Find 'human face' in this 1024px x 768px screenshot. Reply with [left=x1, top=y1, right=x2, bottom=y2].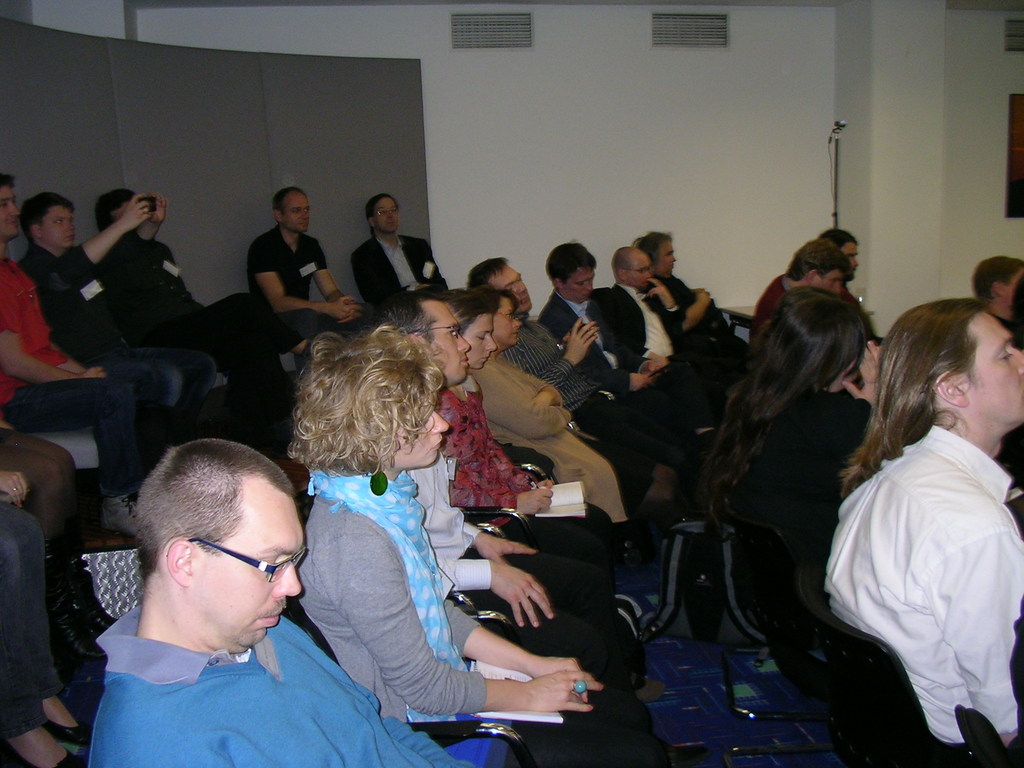
[left=39, top=209, right=75, bottom=248].
